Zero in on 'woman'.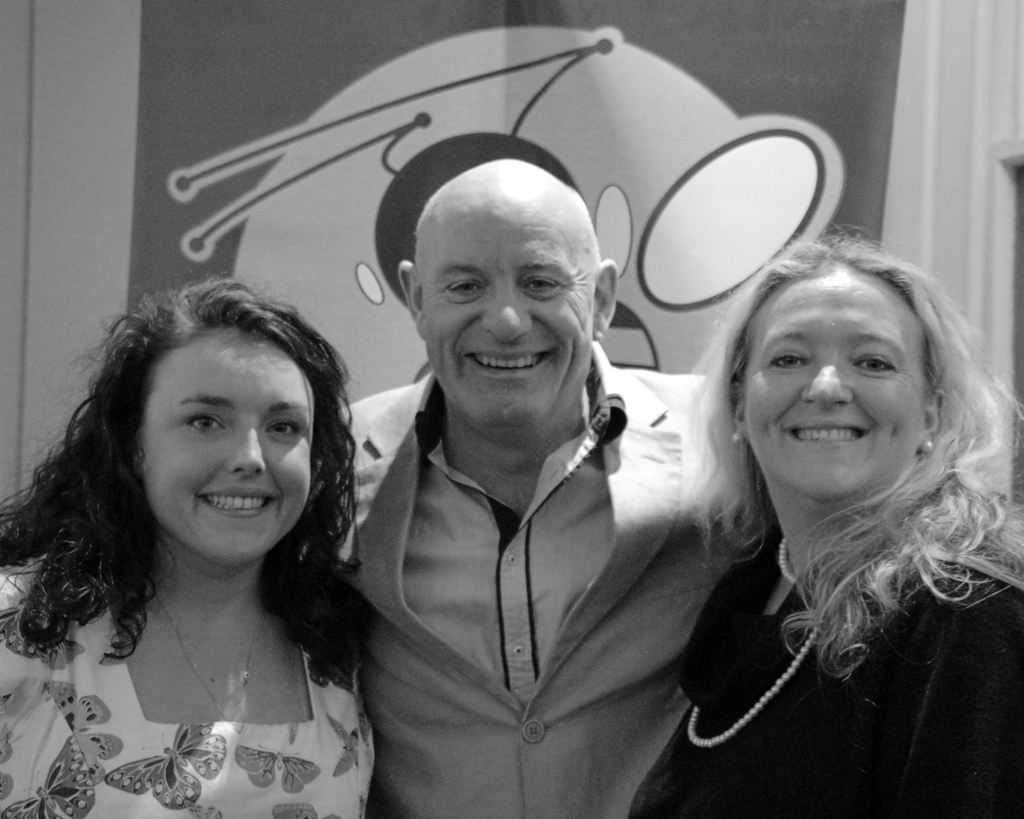
Zeroed in: select_region(641, 214, 1023, 818).
